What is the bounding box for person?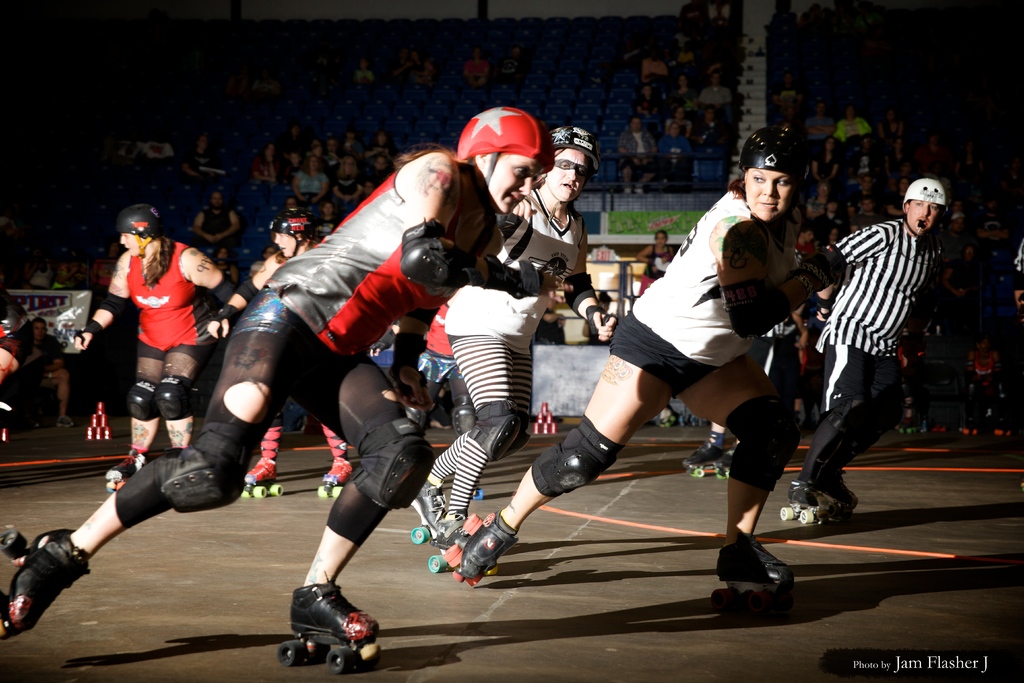
[819,180,950,514].
